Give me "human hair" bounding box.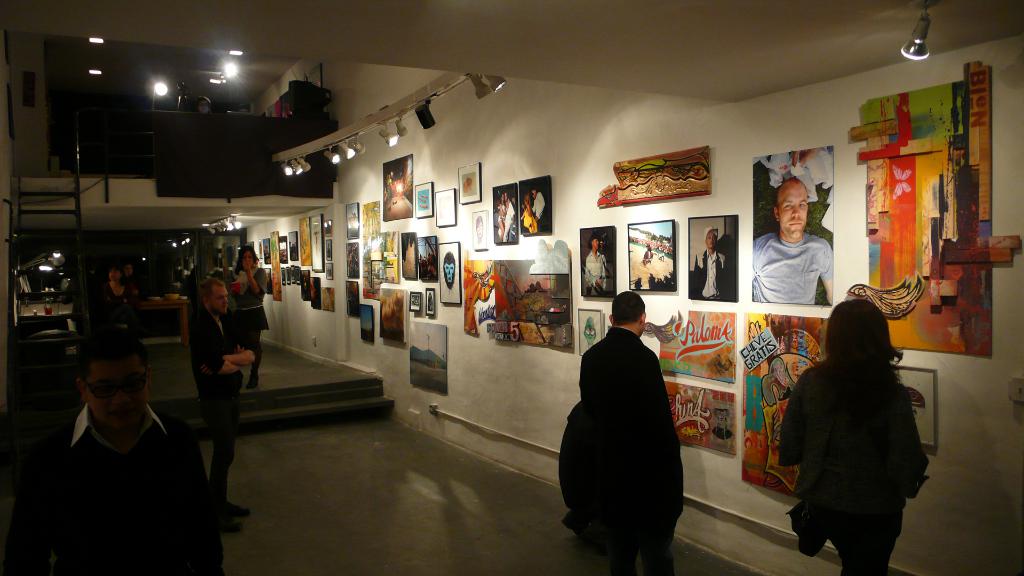
bbox=(610, 290, 646, 320).
